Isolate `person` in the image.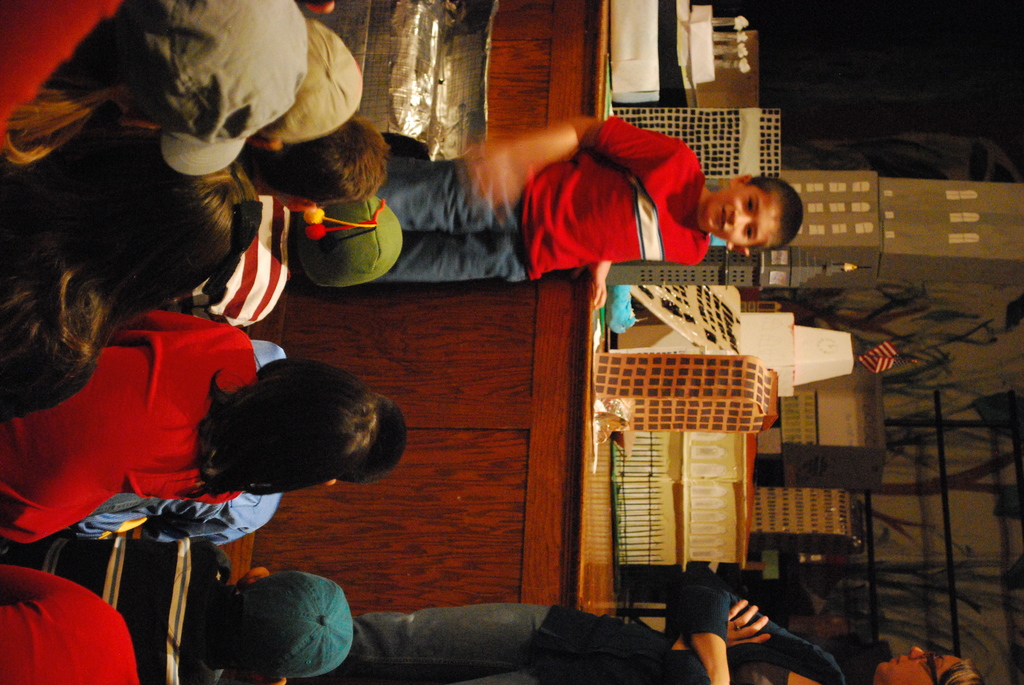
Isolated region: rect(245, 17, 364, 159).
